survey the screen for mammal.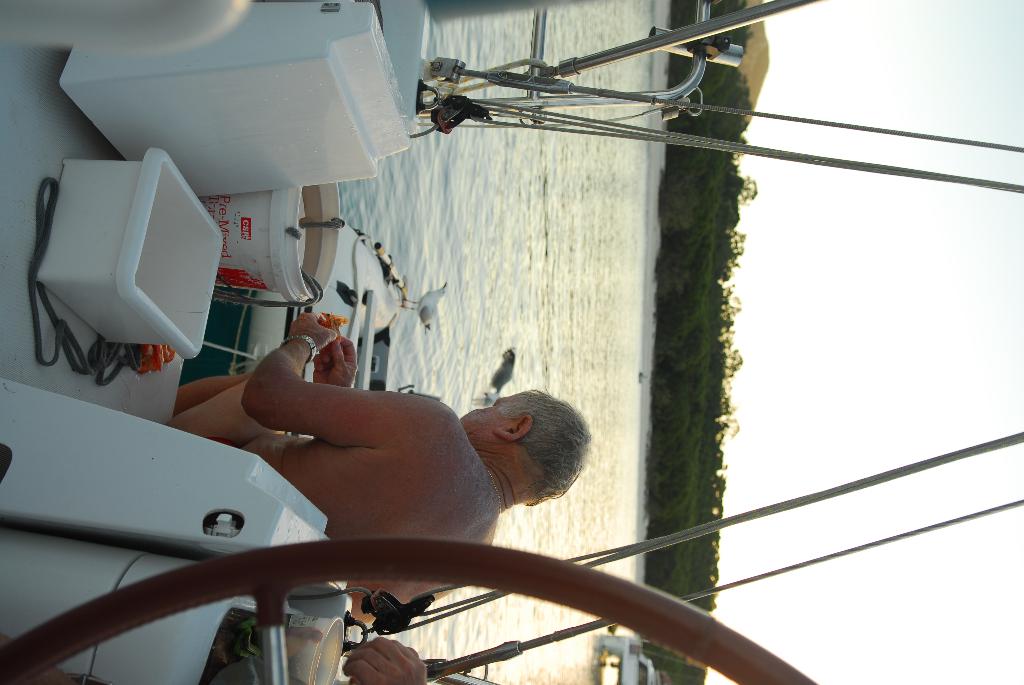
Survey found: <box>164,313,592,624</box>.
